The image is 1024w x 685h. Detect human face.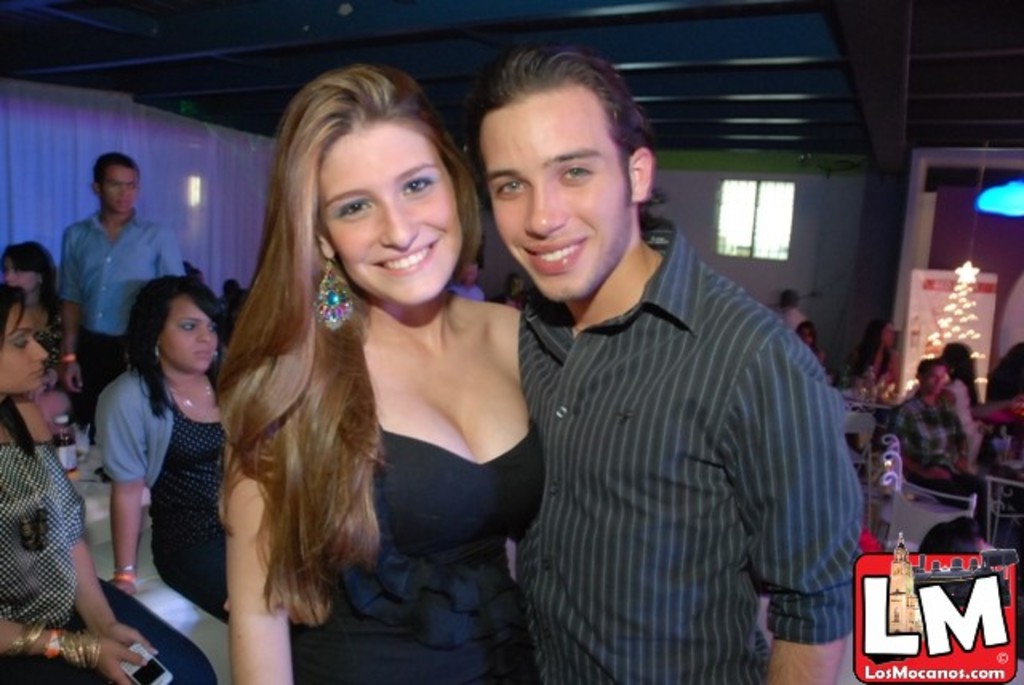
Detection: locate(99, 158, 139, 219).
